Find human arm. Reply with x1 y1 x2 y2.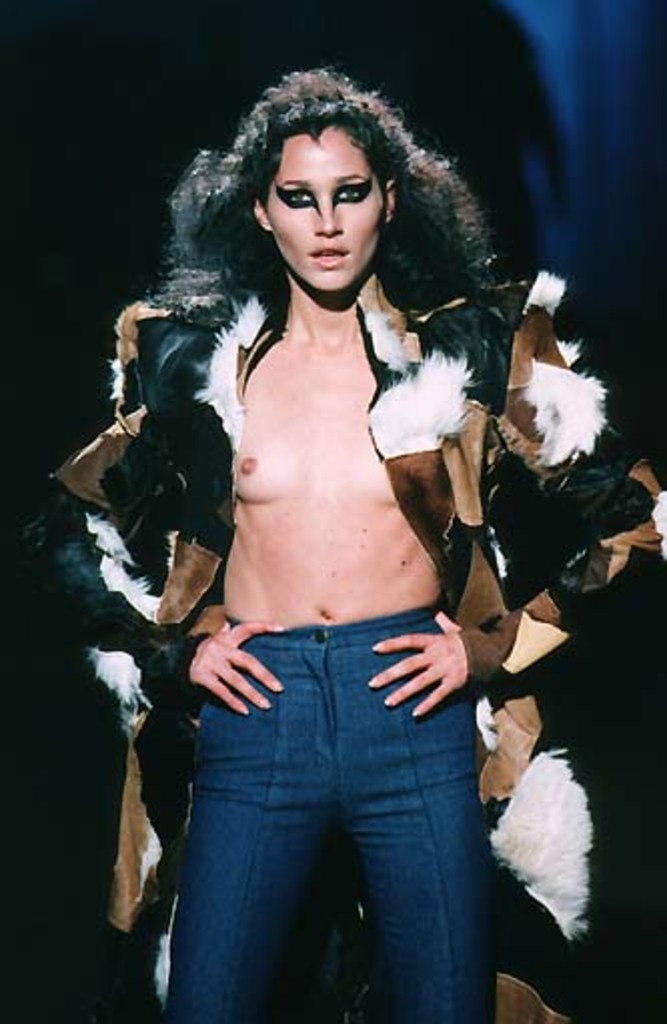
12 481 294 717.
